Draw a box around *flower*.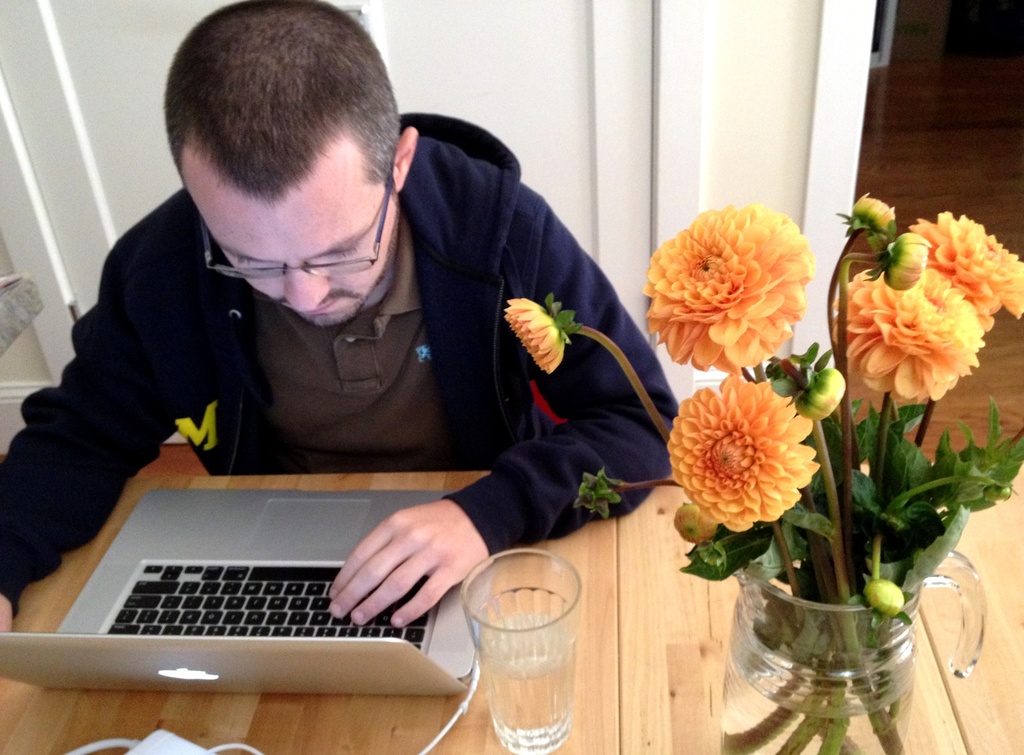
select_region(908, 208, 1023, 321).
